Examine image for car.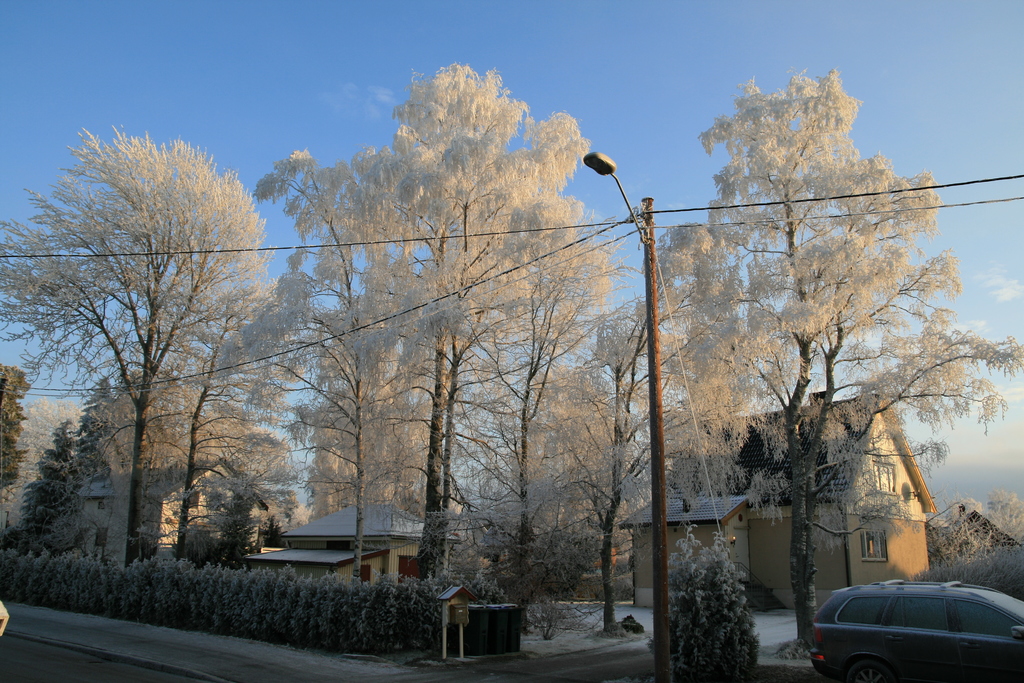
Examination result: <box>810,579,1023,682</box>.
